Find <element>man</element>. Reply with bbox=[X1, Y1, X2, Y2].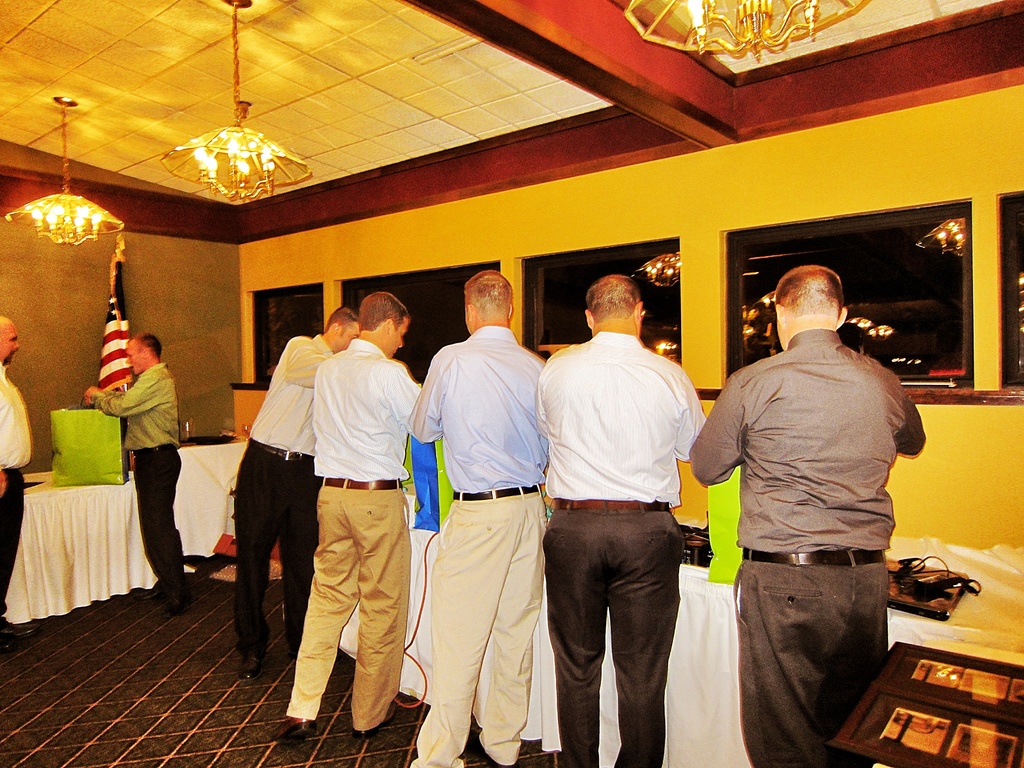
bbox=[239, 303, 359, 680].
